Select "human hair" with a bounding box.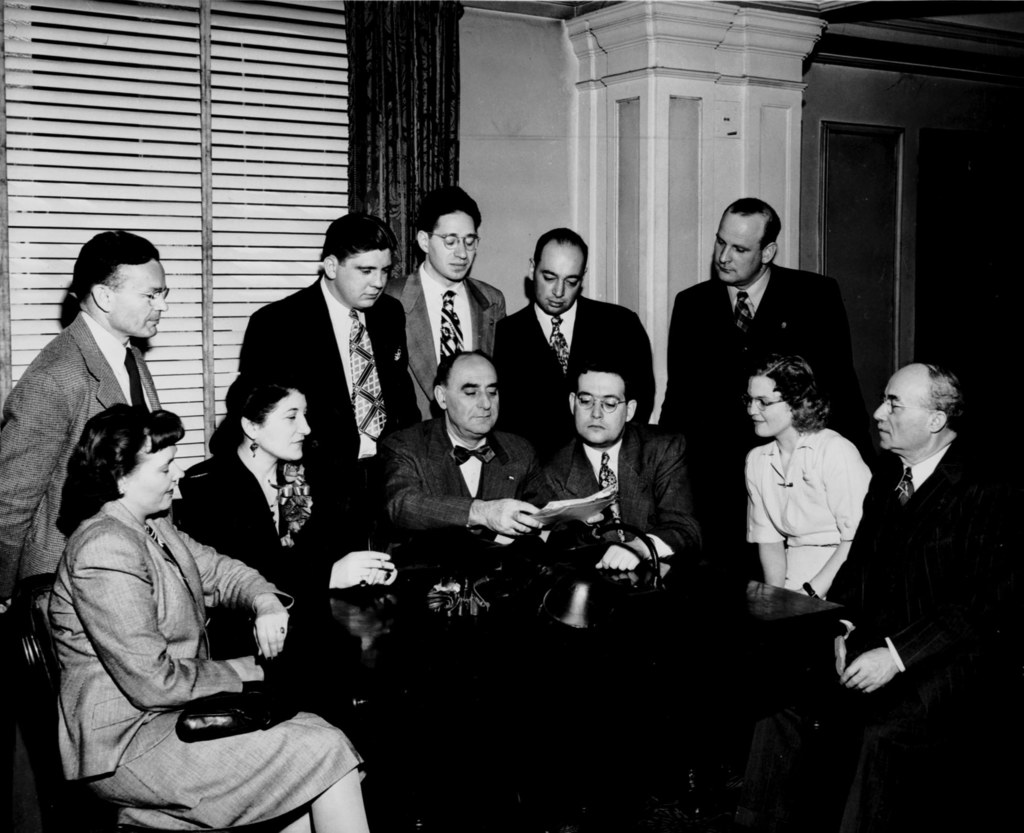
321 211 397 280.
